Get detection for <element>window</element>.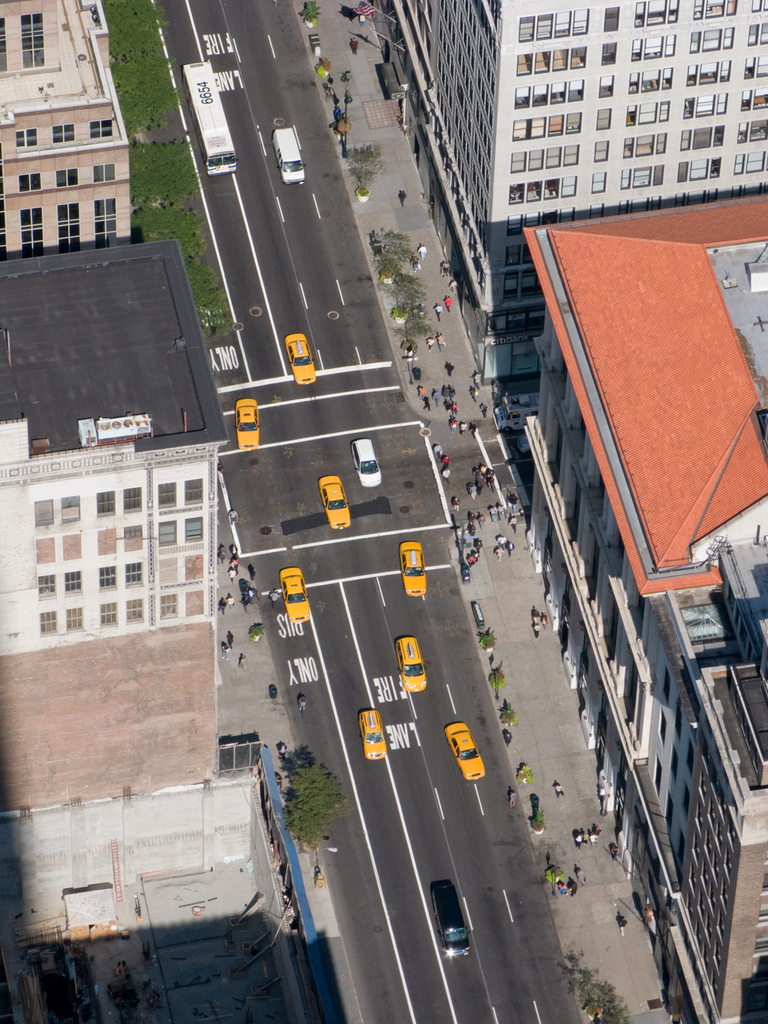
Detection: x1=513 y1=117 x2=526 y2=137.
